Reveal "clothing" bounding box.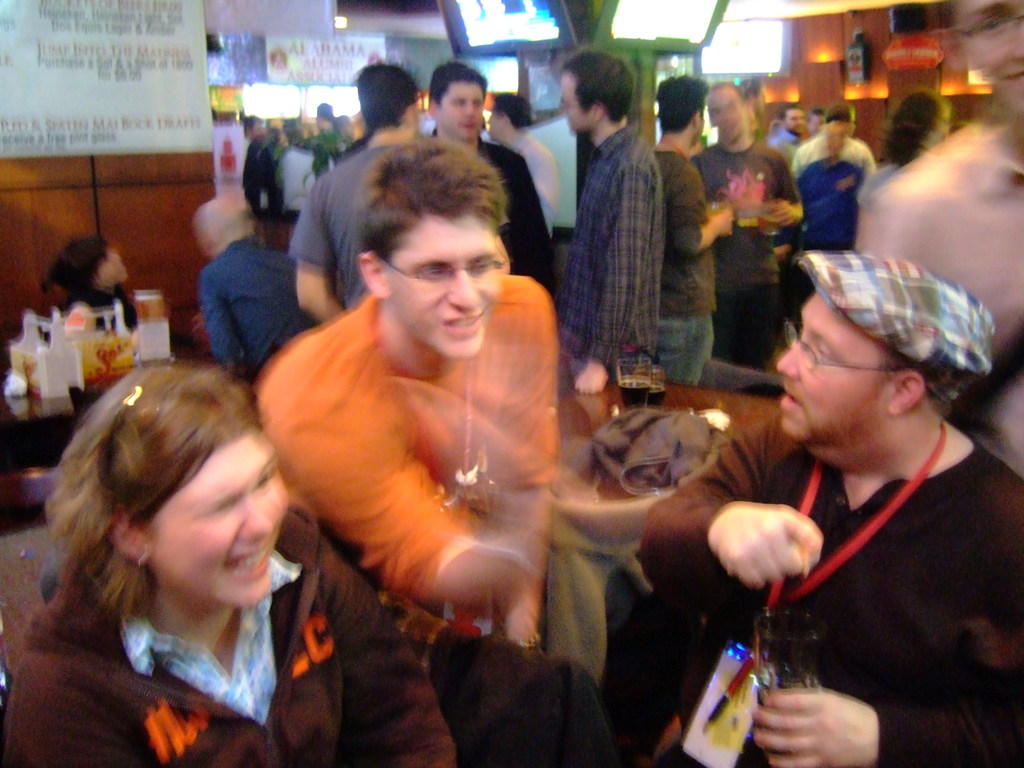
Revealed: 762,128,801,168.
